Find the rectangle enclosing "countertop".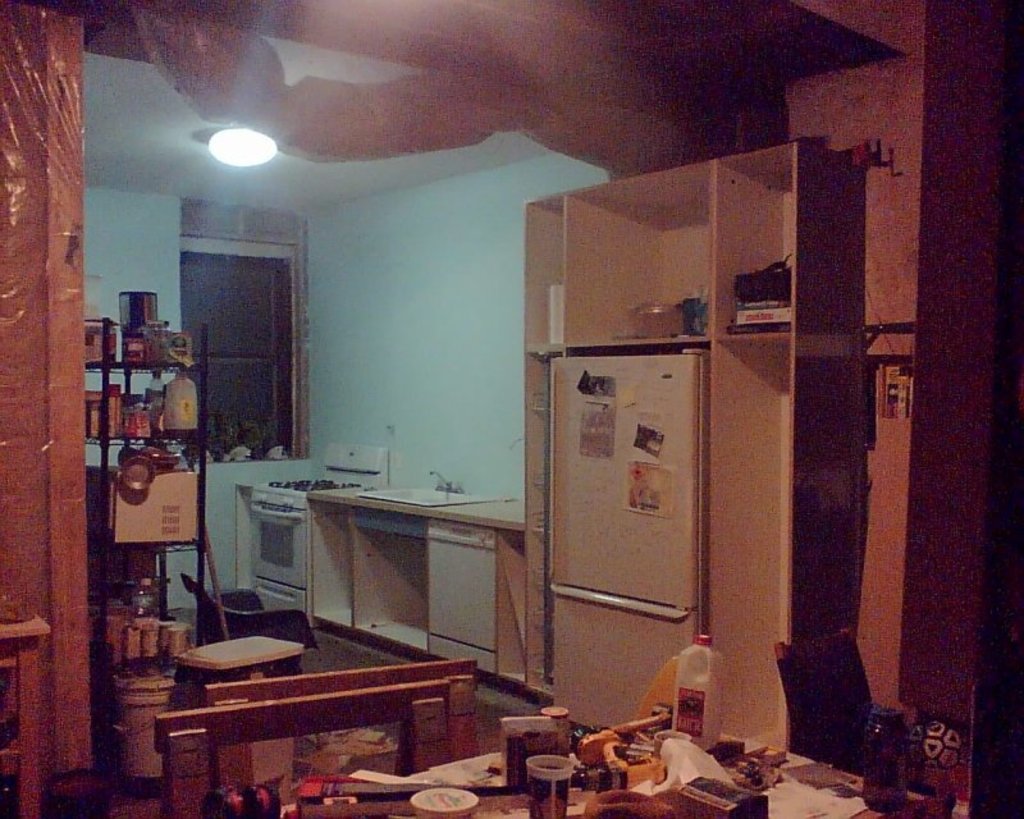
<region>253, 717, 970, 818</region>.
